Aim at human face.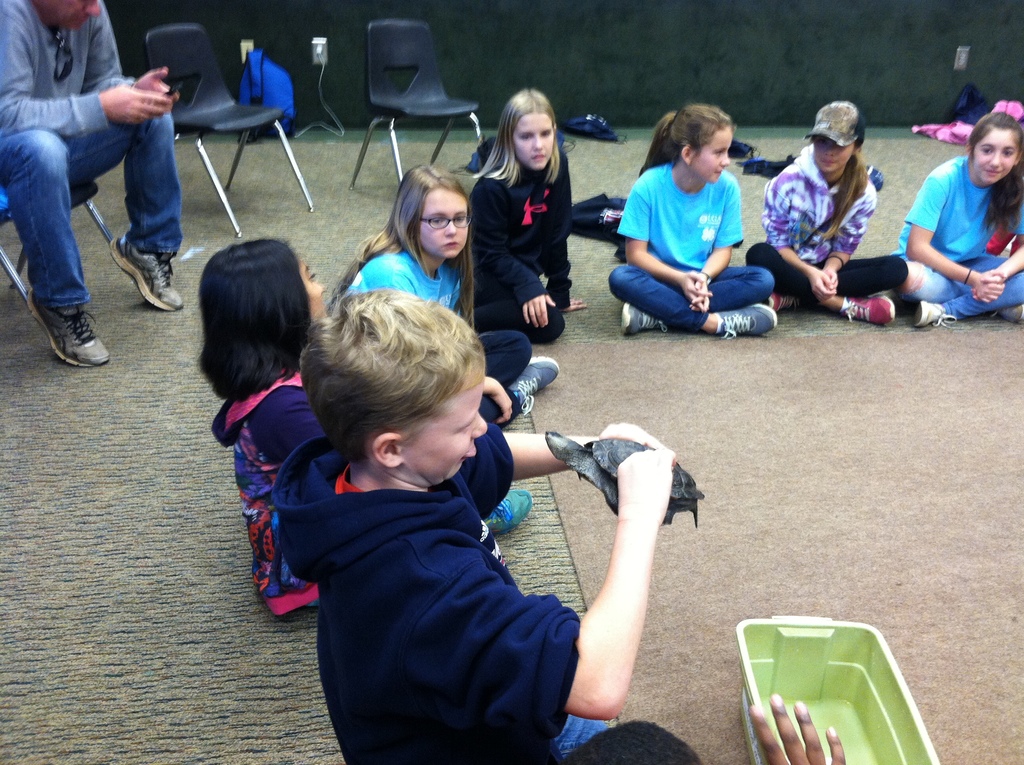
Aimed at [x1=47, y1=0, x2=113, y2=22].
